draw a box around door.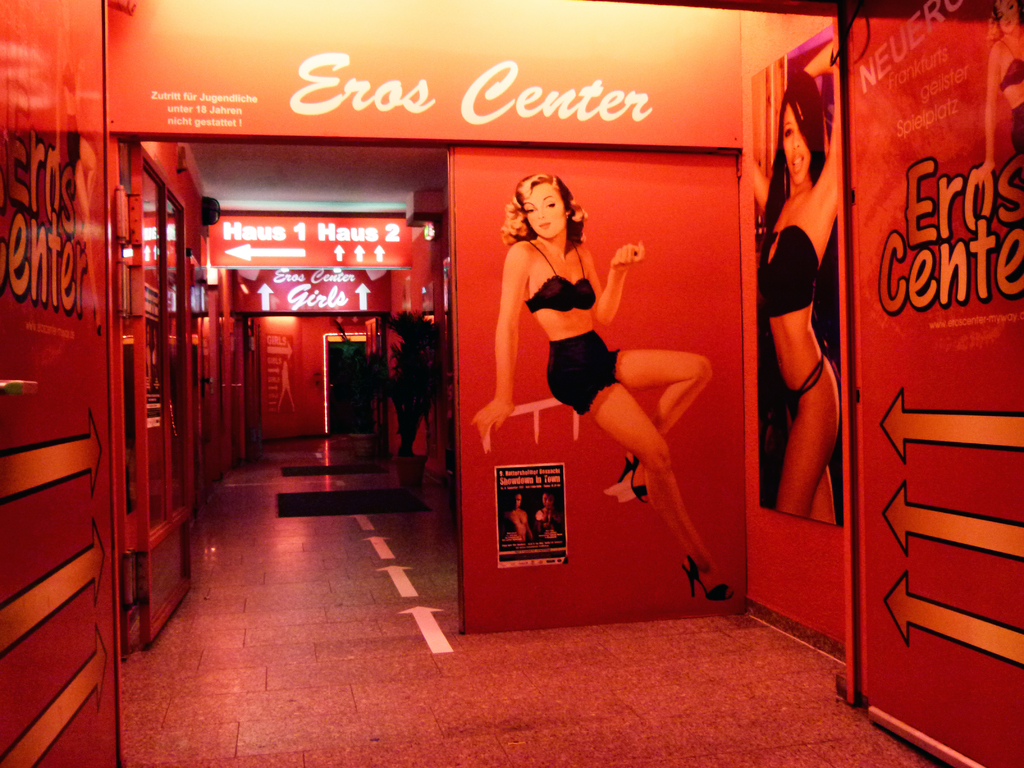
select_region(0, 0, 128, 767).
